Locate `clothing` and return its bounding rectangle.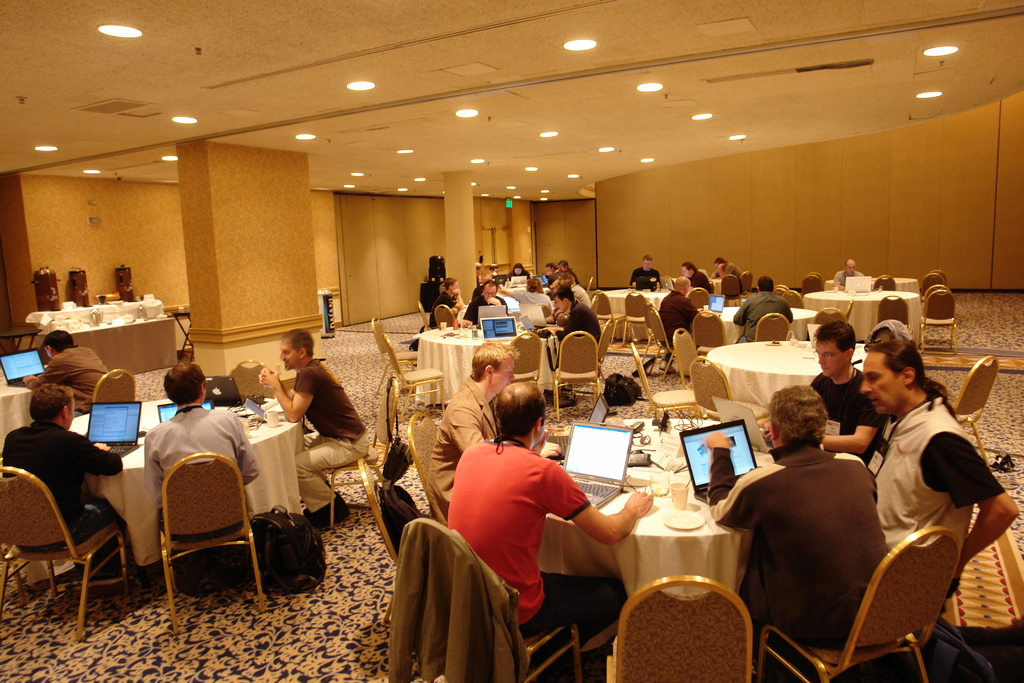
(715, 435, 888, 639).
